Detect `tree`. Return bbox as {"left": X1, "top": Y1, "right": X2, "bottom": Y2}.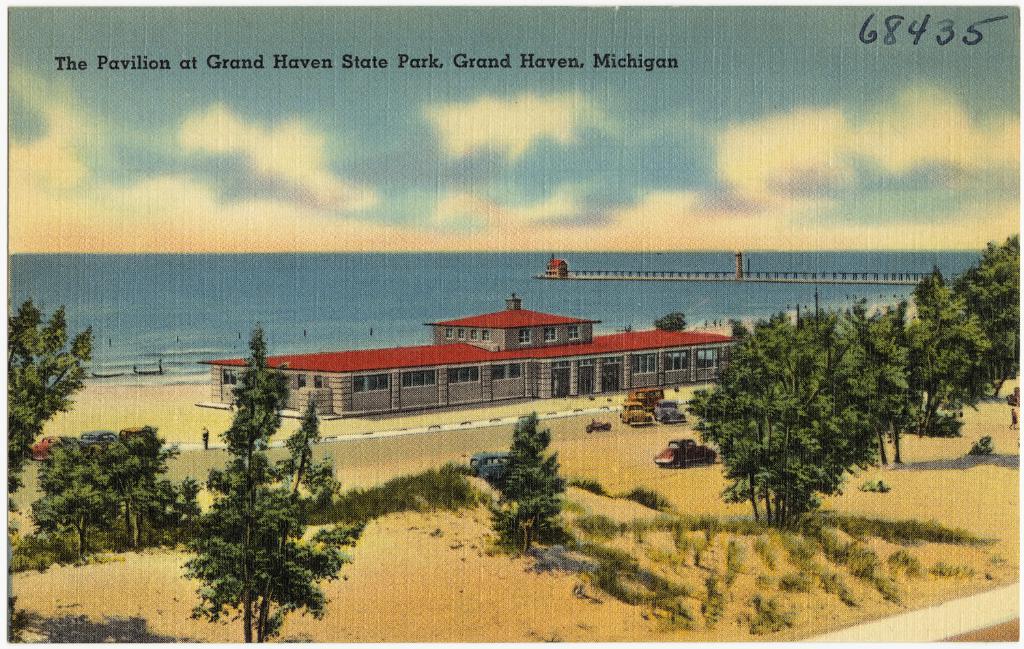
{"left": 494, "top": 409, "right": 567, "bottom": 560}.
